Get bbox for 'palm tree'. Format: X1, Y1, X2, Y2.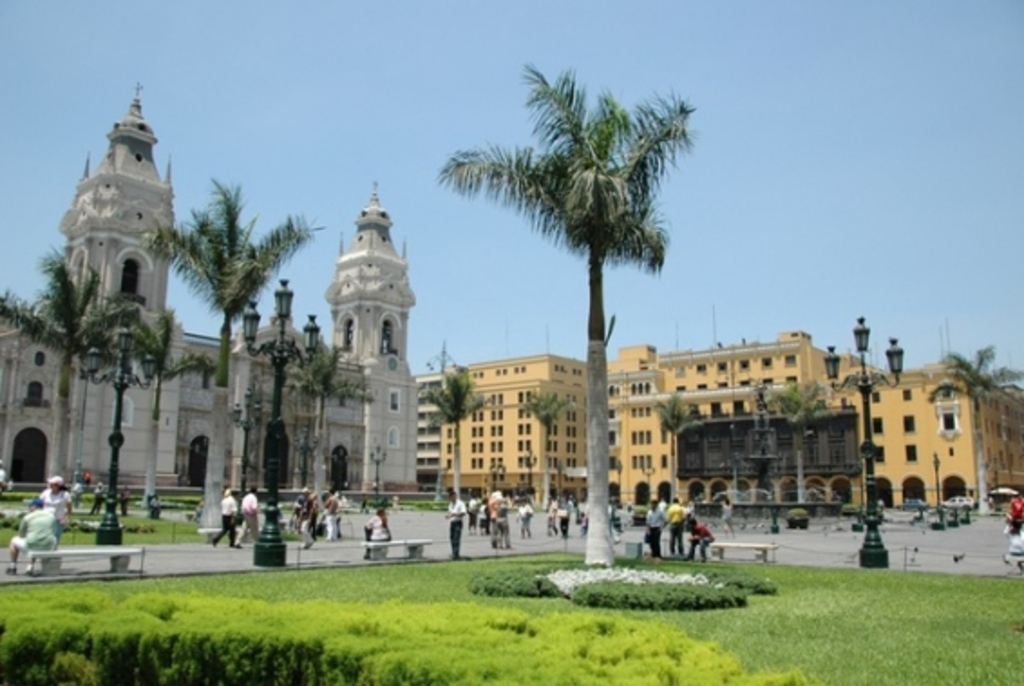
0, 262, 125, 503.
